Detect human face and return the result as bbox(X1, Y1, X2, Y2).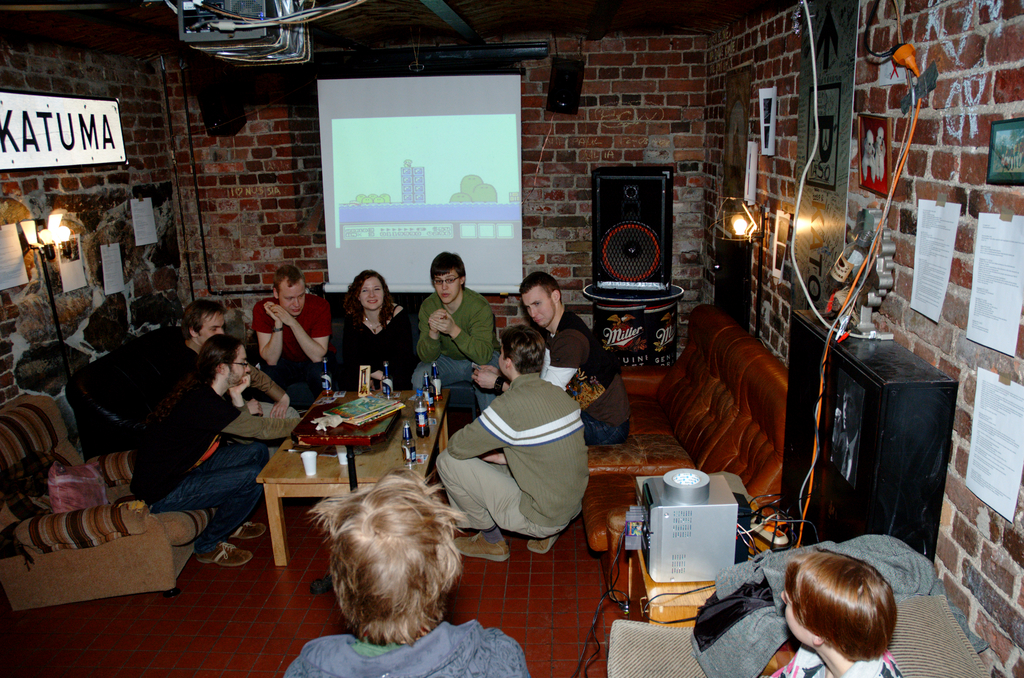
bbox(496, 343, 507, 376).
